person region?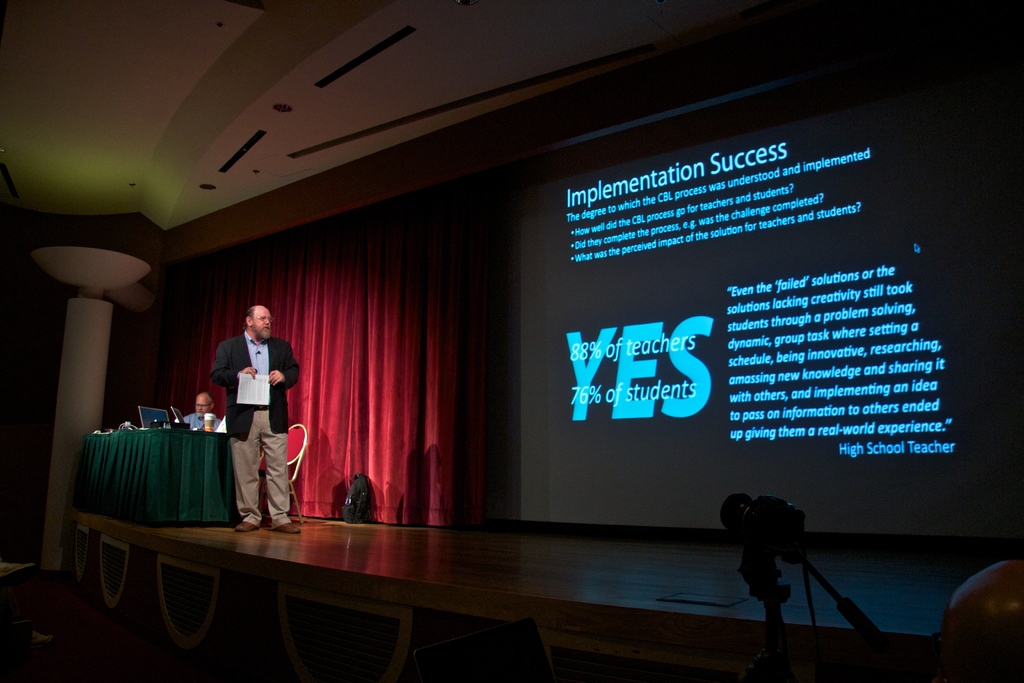
x1=182 y1=391 x2=227 y2=431
